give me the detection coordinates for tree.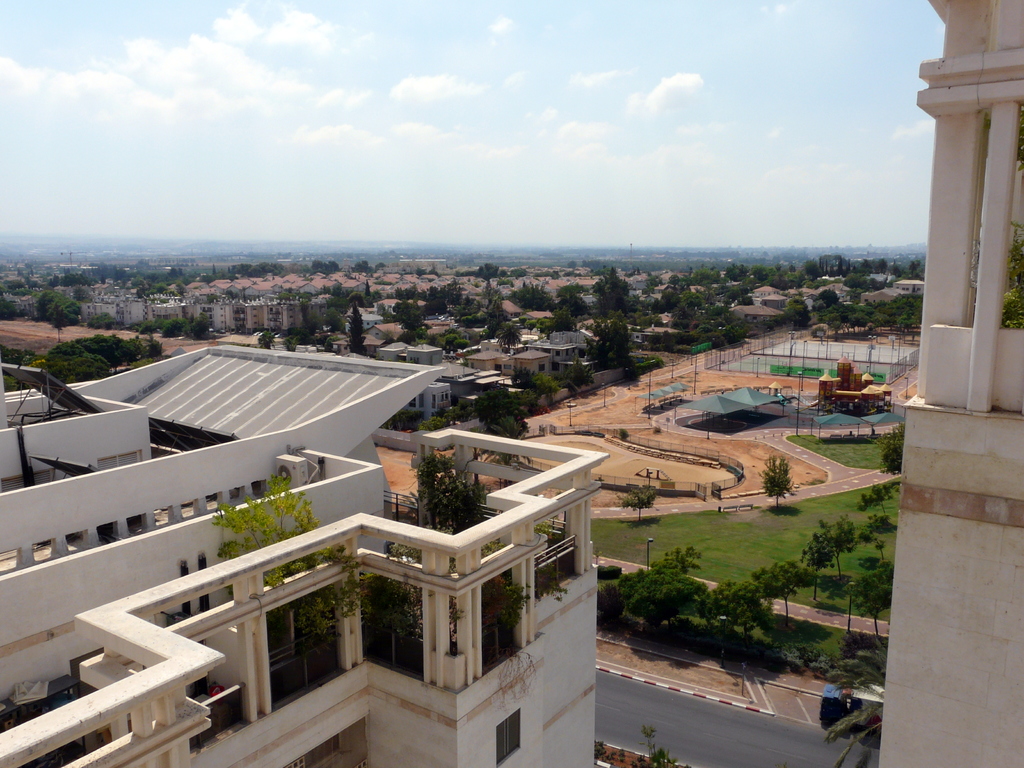
[468, 379, 538, 452].
